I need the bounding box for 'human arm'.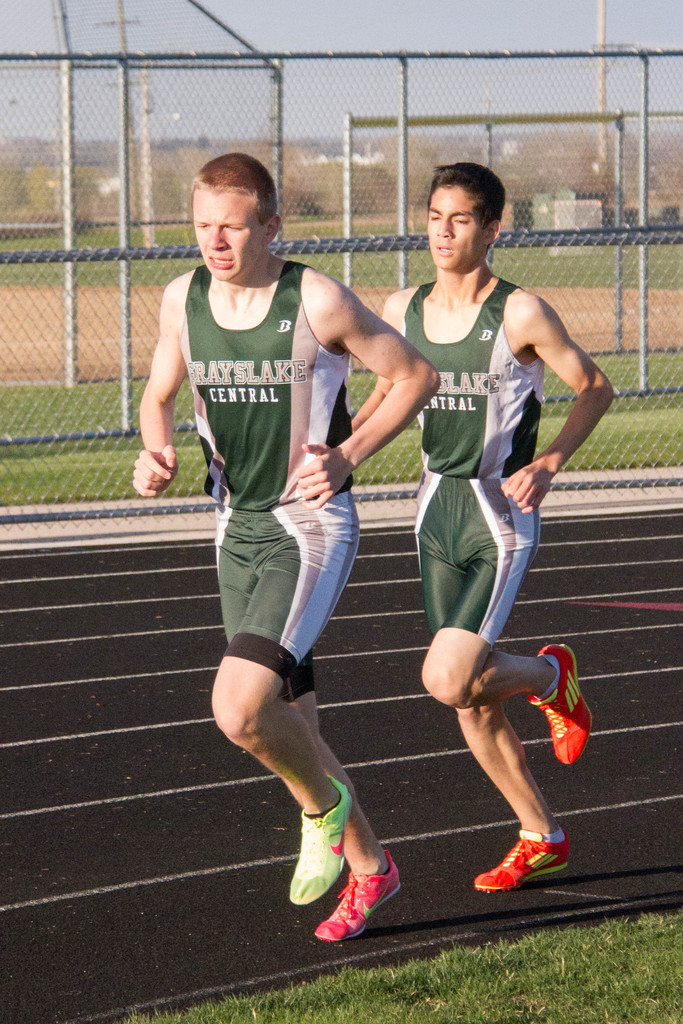
Here it is: bbox=[127, 285, 188, 504].
